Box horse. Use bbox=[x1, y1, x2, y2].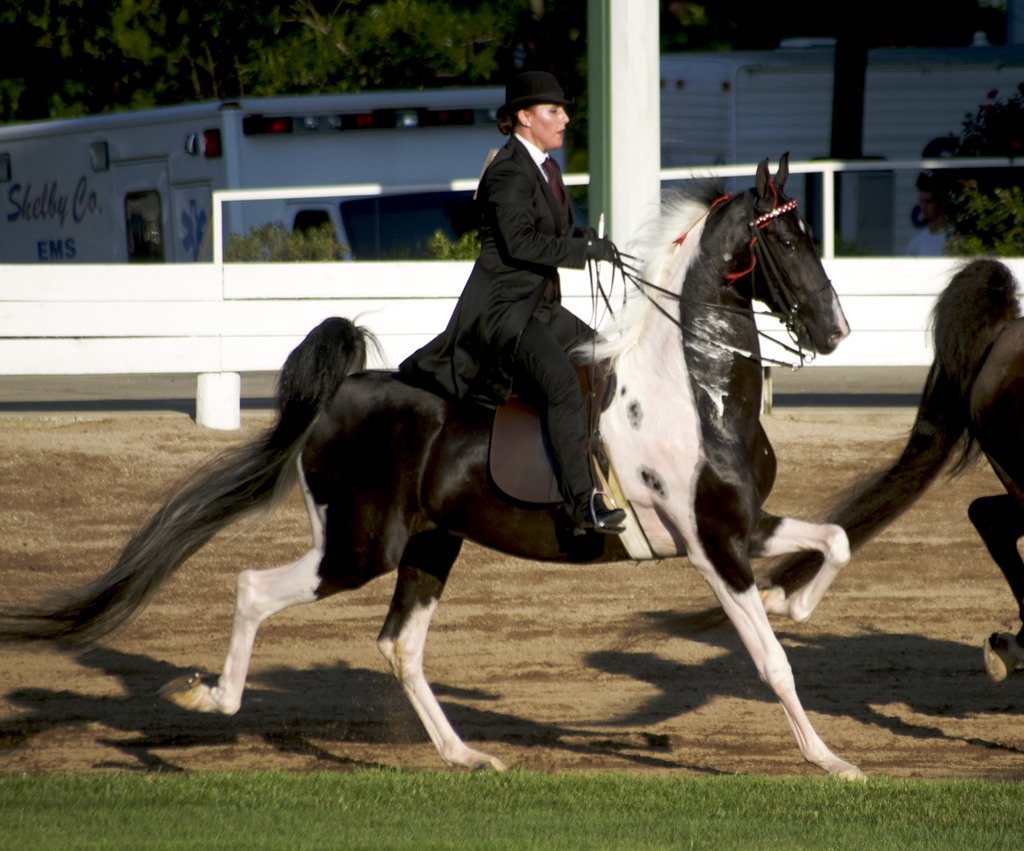
bbox=[1, 150, 872, 796].
